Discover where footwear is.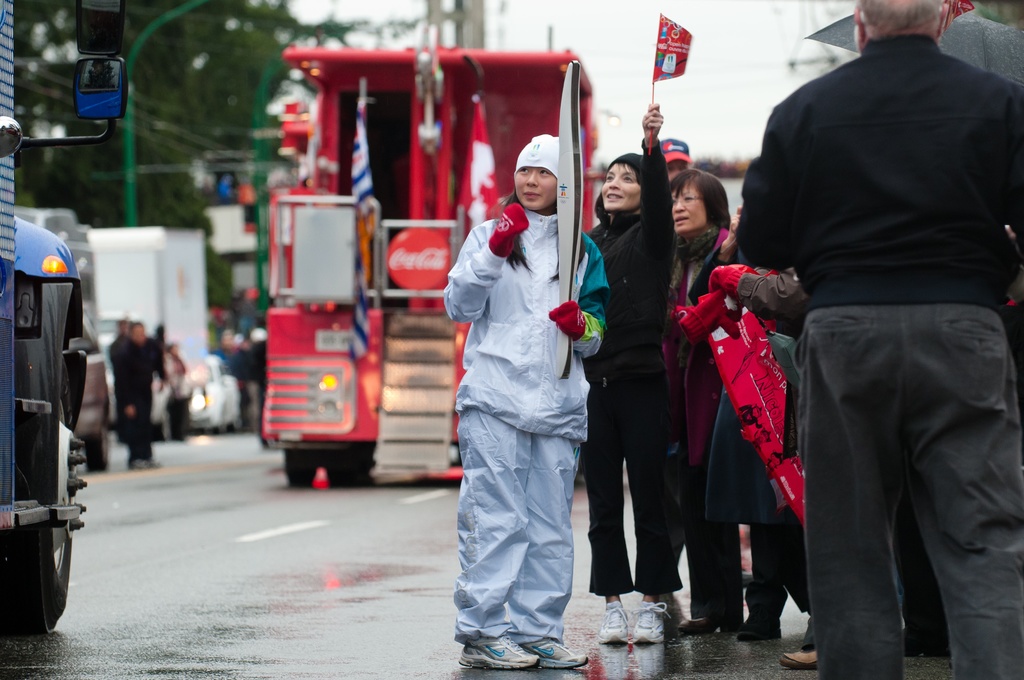
Discovered at box(774, 644, 819, 667).
